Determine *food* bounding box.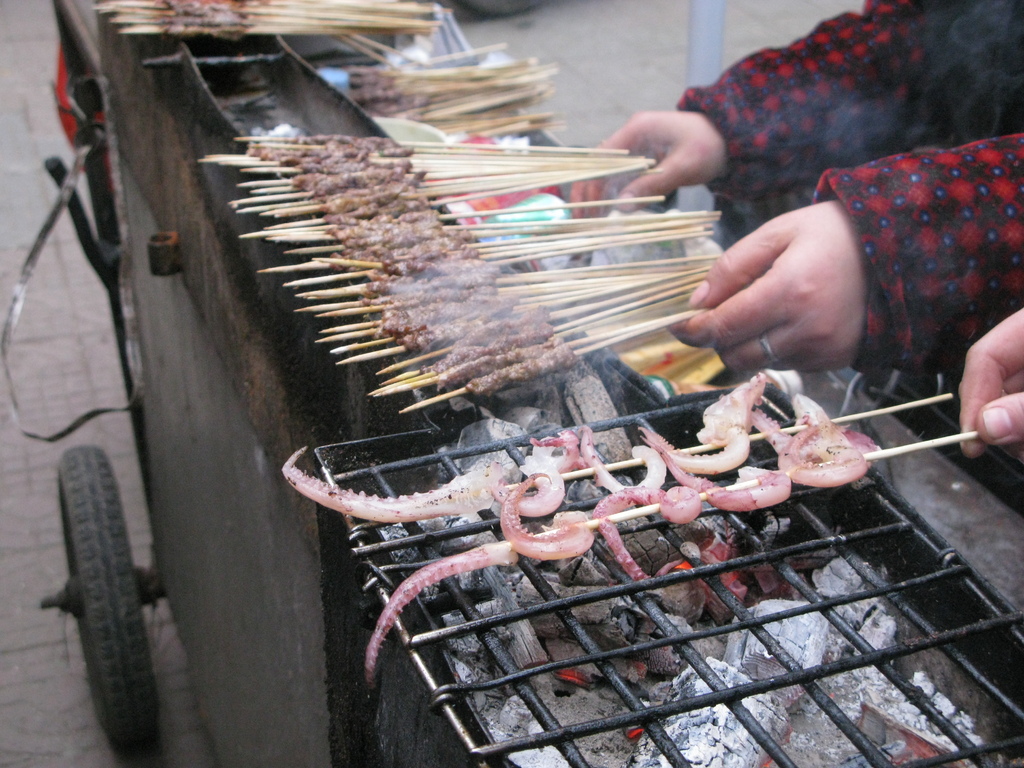
Determined: [282,374,875,689].
